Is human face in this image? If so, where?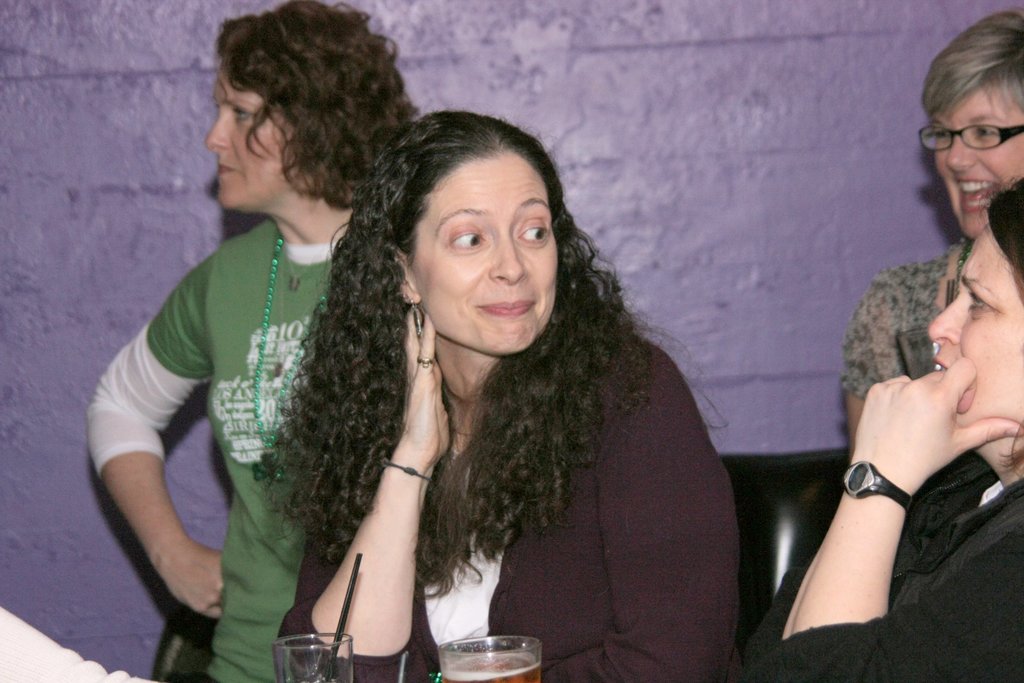
Yes, at select_region(933, 78, 1023, 234).
